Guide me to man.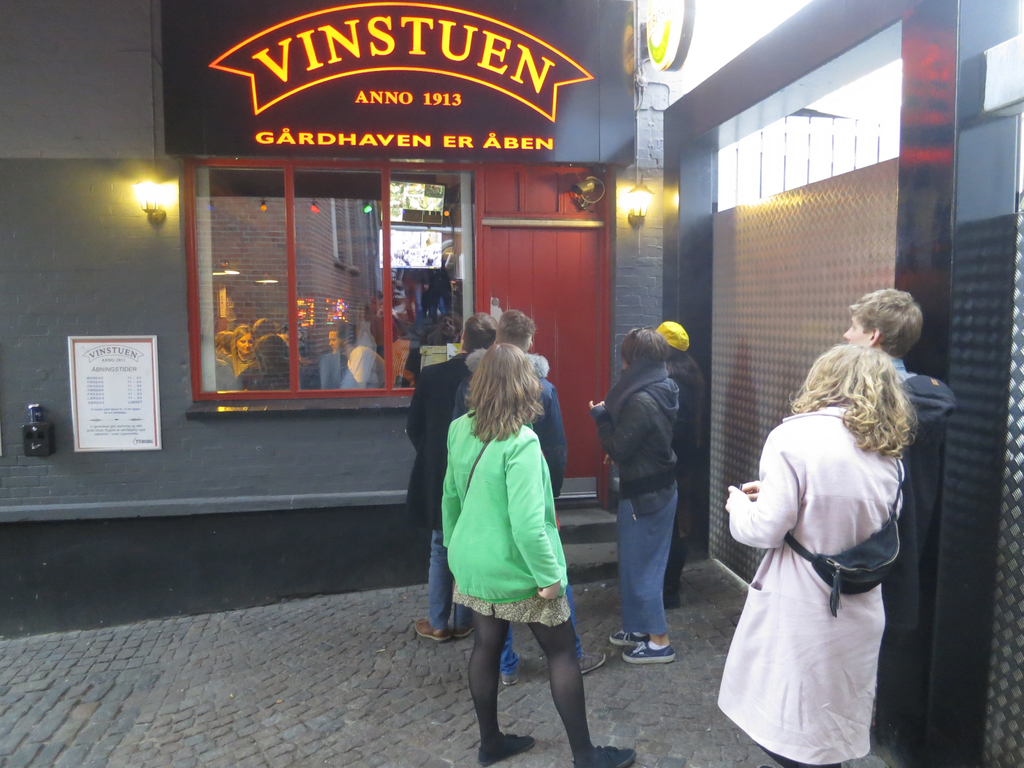
Guidance: l=404, t=311, r=500, b=640.
